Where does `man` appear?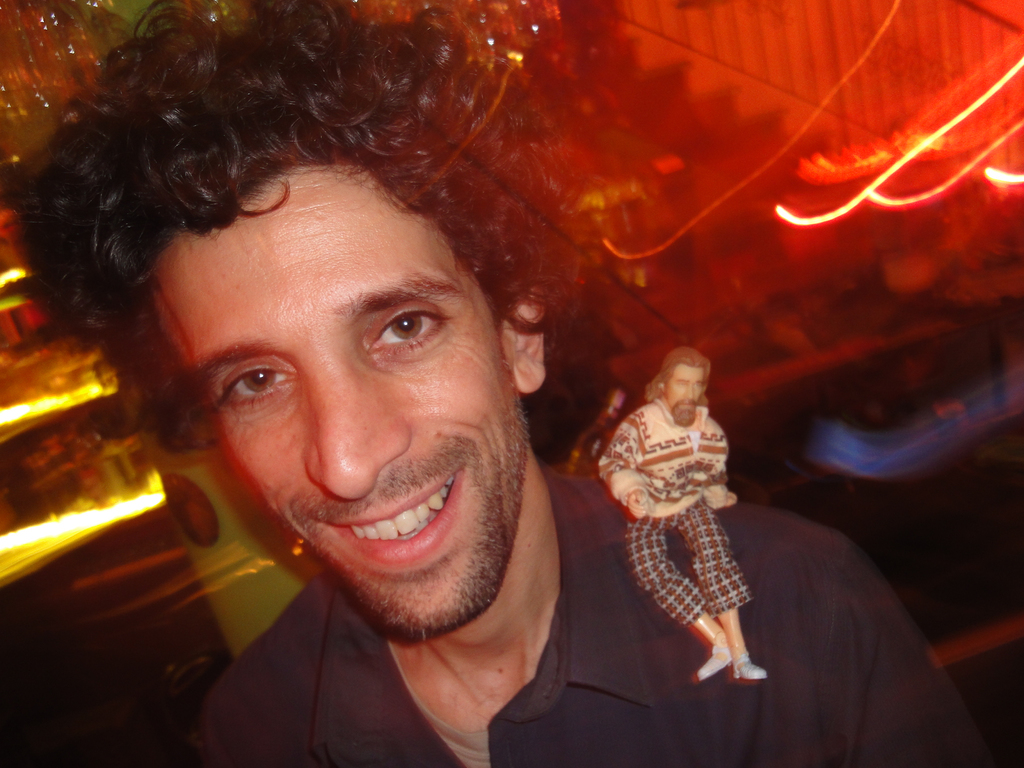
Appears at {"left": 598, "top": 347, "right": 774, "bottom": 684}.
